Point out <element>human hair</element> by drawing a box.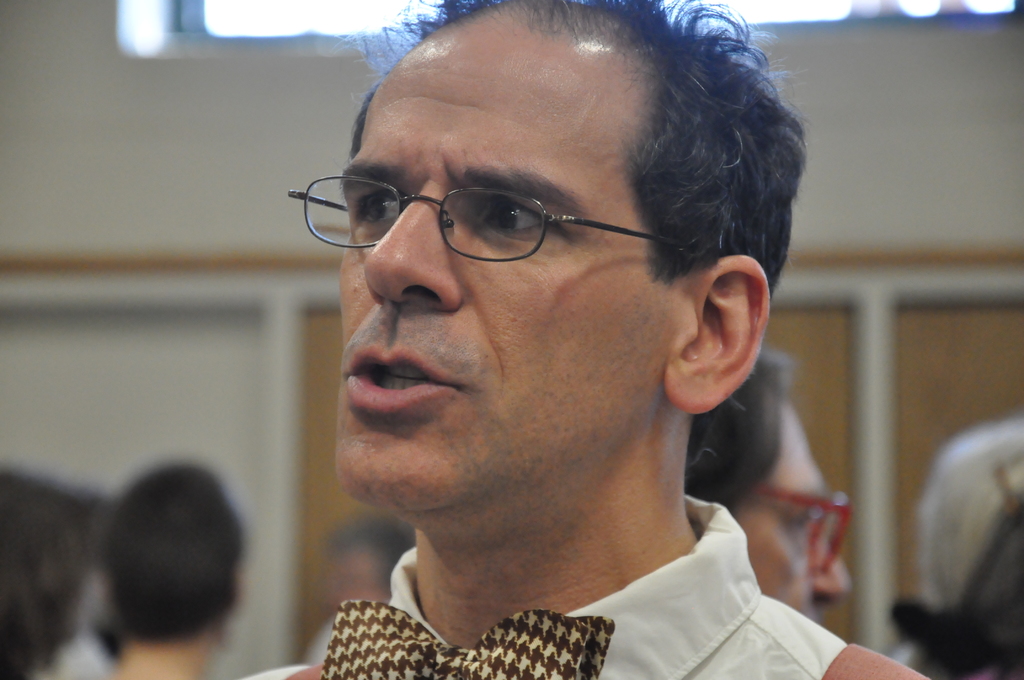
box=[314, 3, 800, 337].
